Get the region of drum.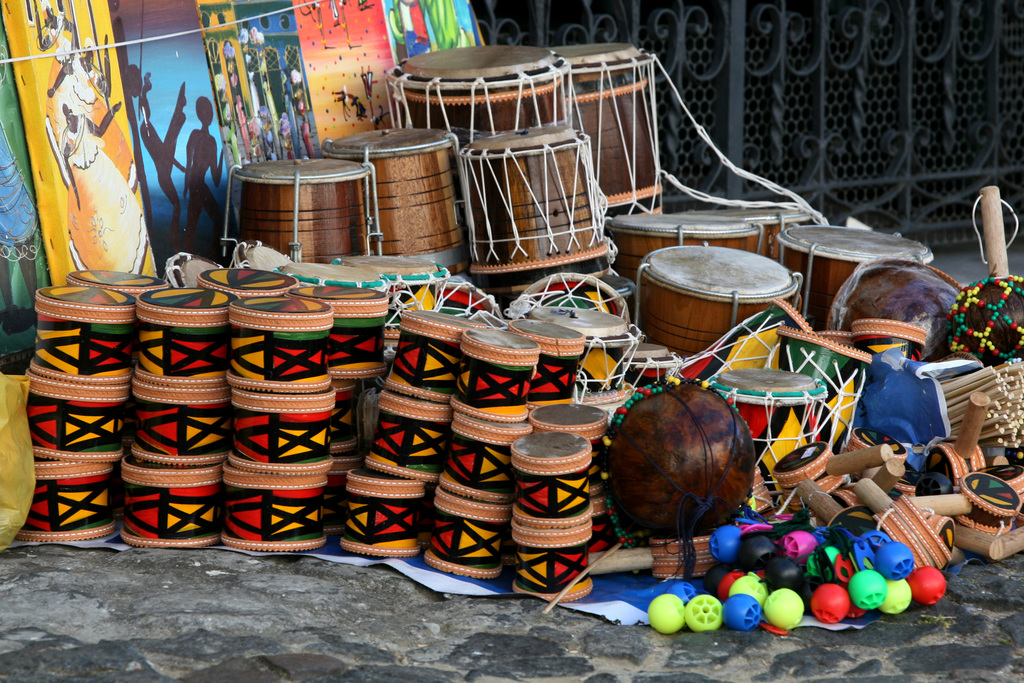
crop(379, 39, 584, 238).
